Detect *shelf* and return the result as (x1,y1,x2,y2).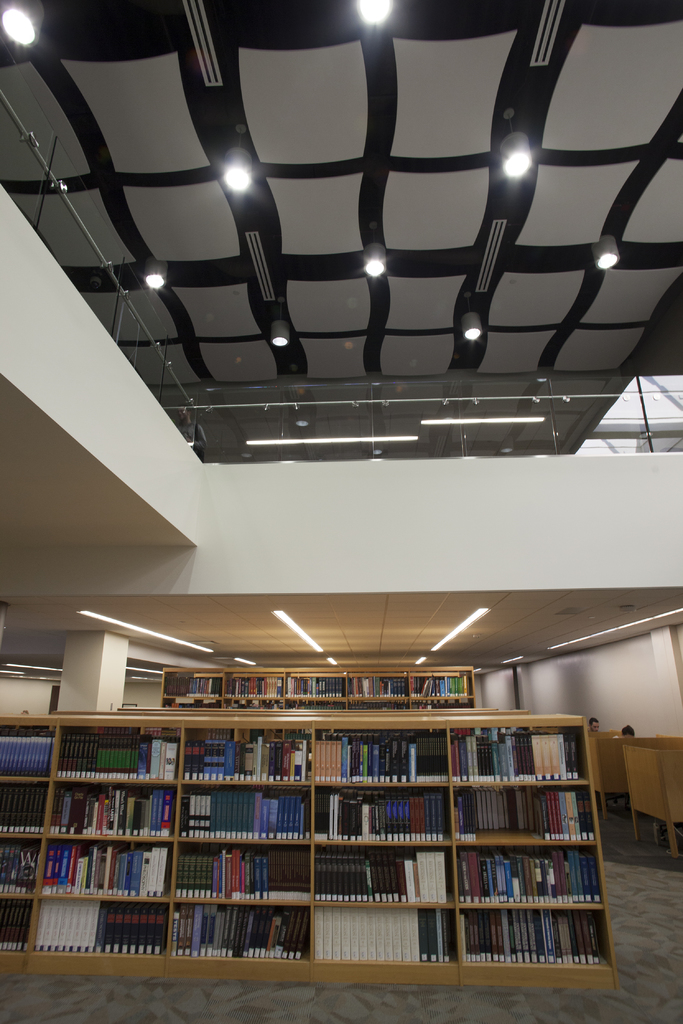
(0,723,50,778).
